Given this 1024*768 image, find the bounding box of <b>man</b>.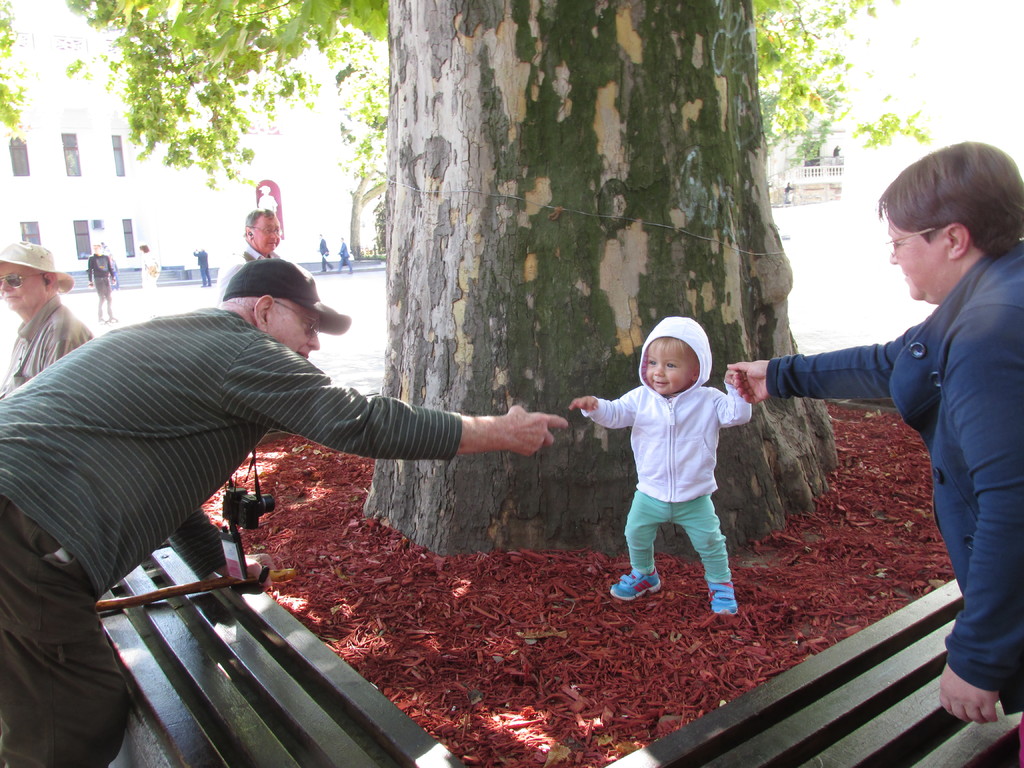
box=[84, 243, 116, 323].
